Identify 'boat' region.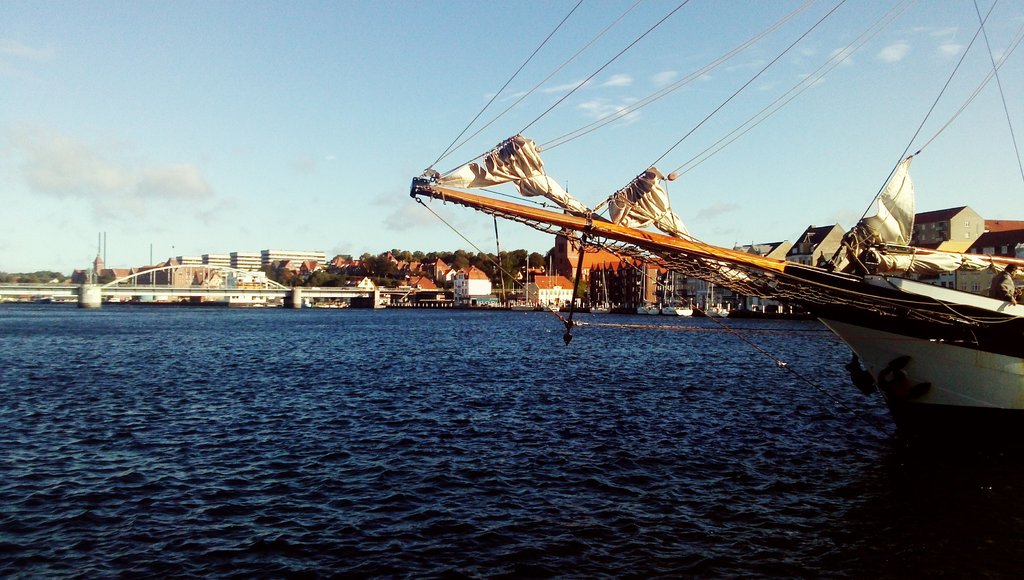
Region: 705/282/732/318.
